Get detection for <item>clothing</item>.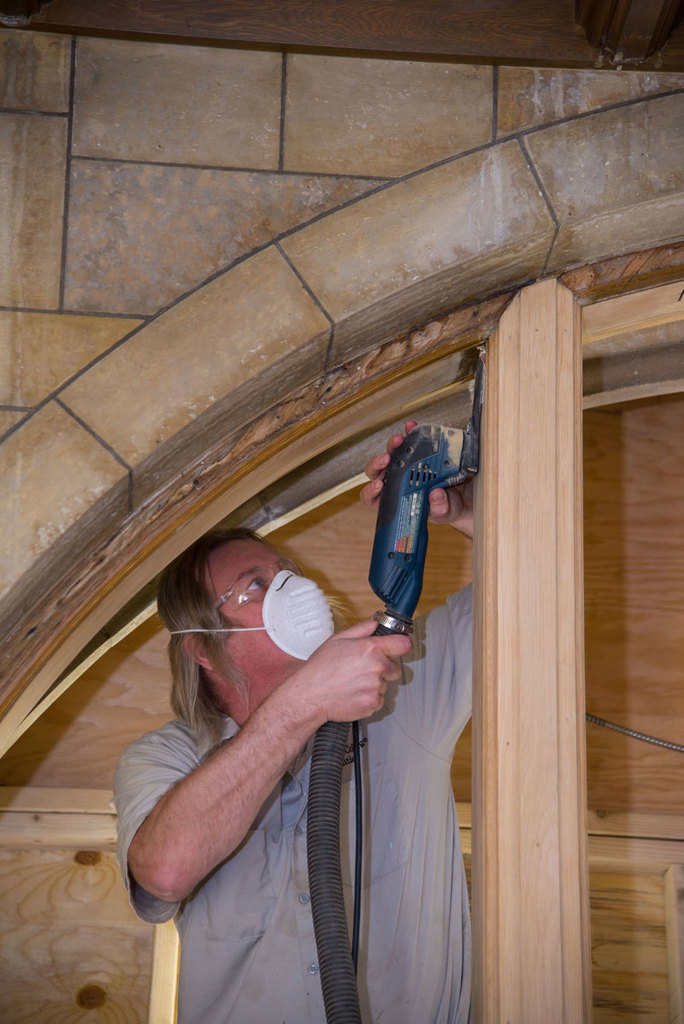
Detection: 127:518:473:975.
